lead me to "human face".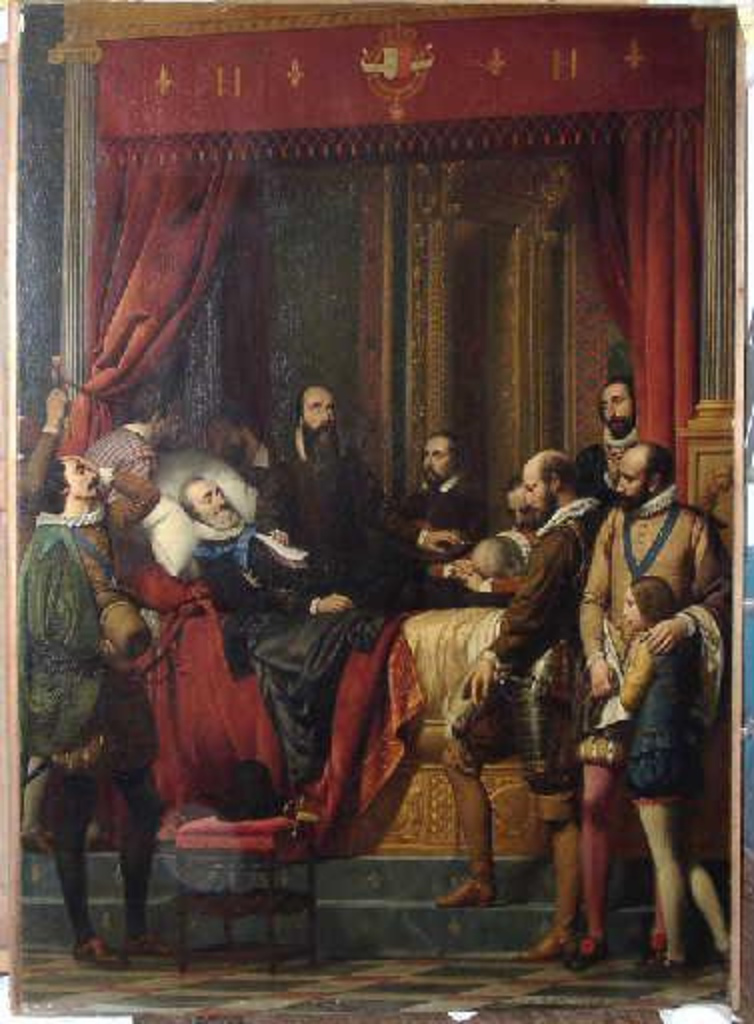
Lead to (66, 454, 100, 500).
